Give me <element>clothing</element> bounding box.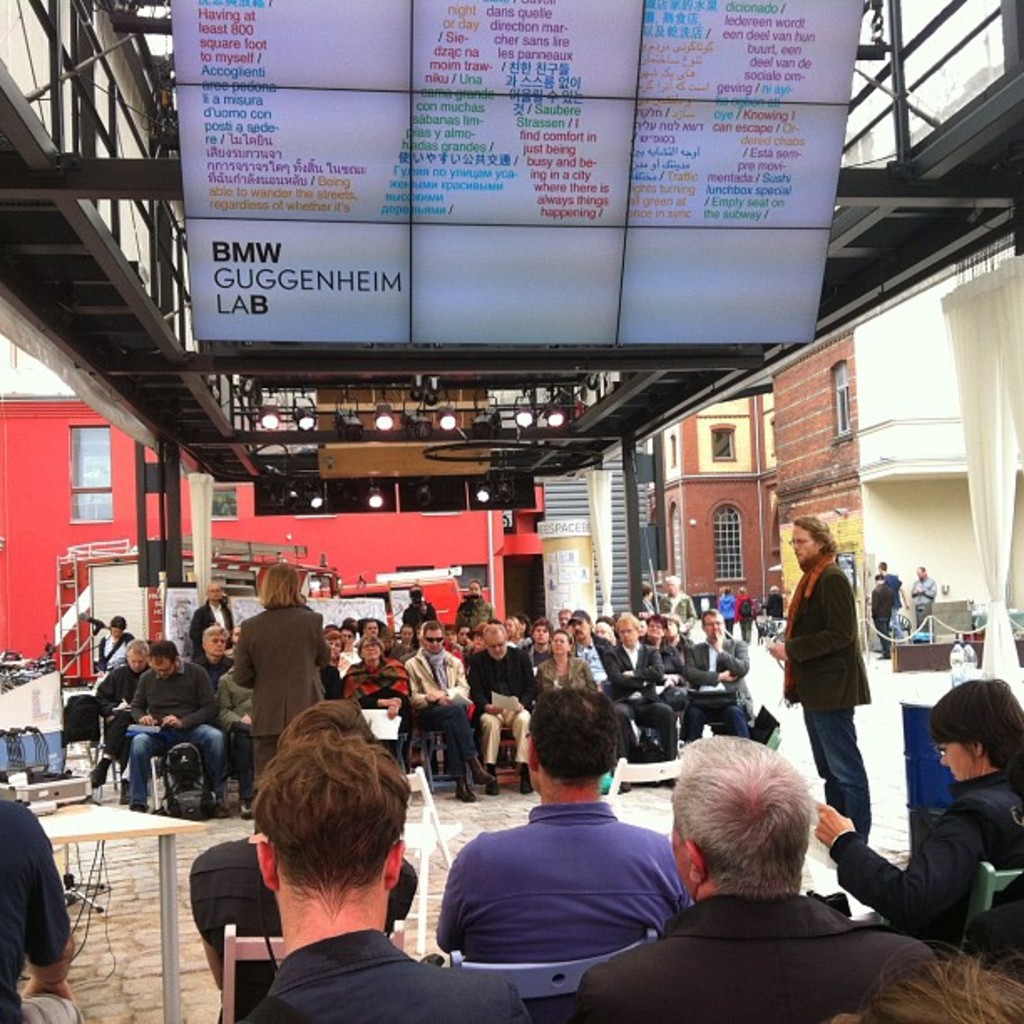
<bbox>186, 840, 417, 1022</bbox>.
